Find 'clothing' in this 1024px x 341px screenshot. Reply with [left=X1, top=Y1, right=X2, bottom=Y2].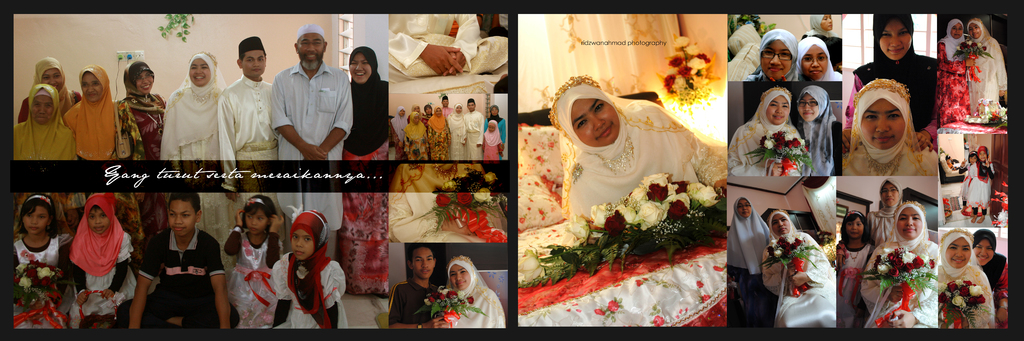
[left=216, top=72, right=273, bottom=226].
